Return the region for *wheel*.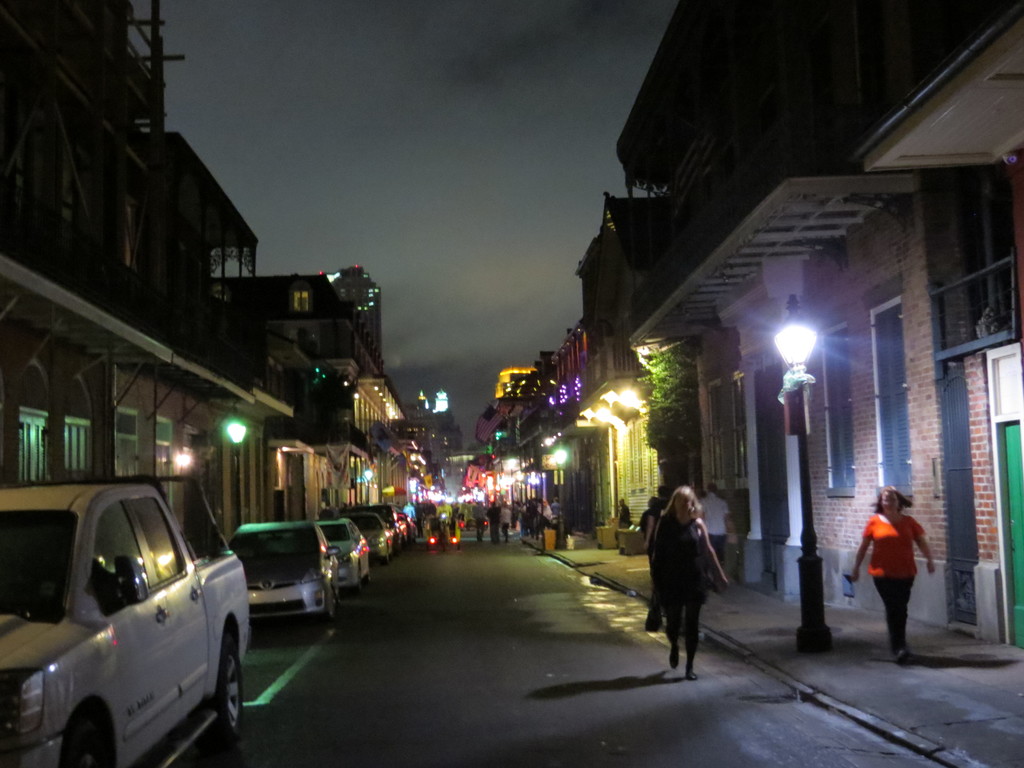
bbox(202, 627, 243, 743).
